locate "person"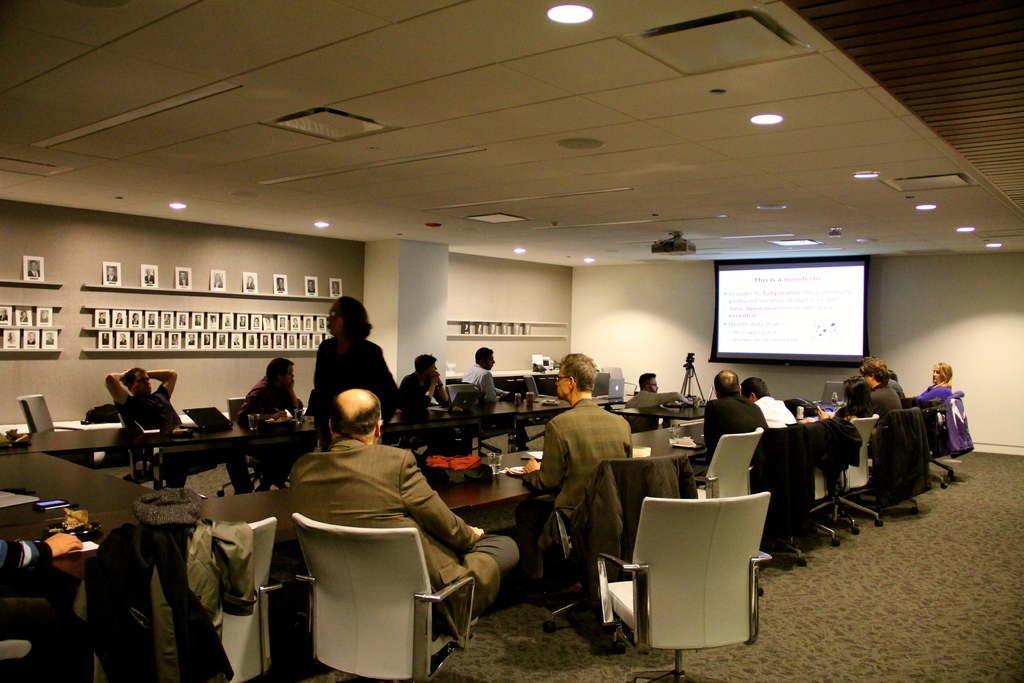
x1=848 y1=361 x2=897 y2=418
